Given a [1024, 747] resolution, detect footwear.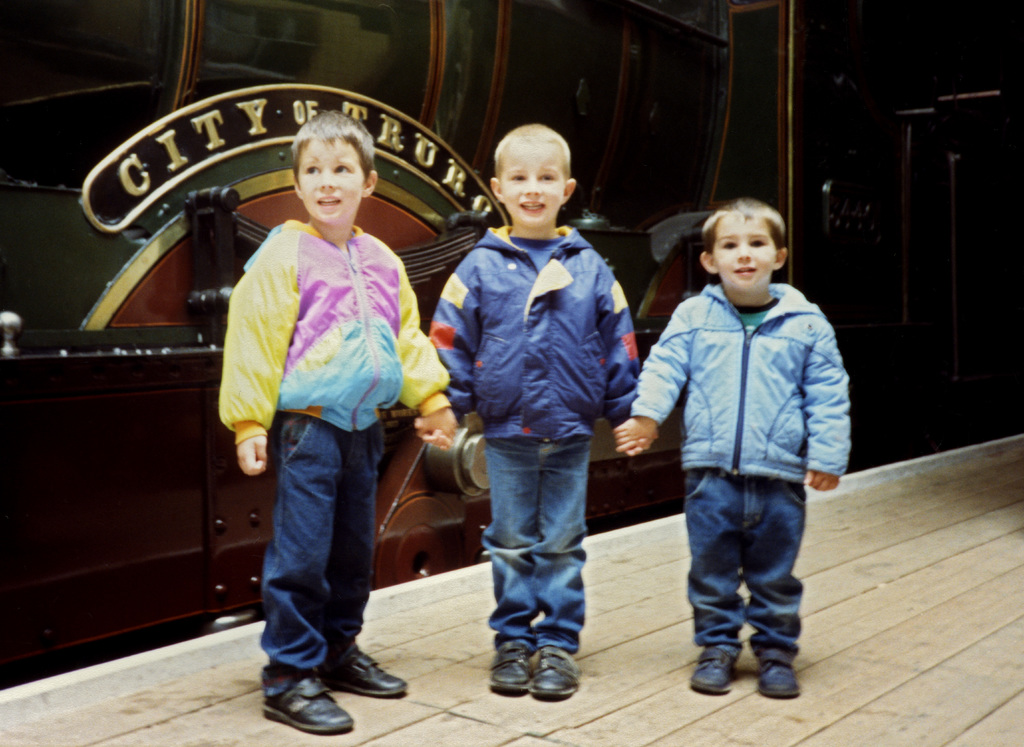
(x1=685, y1=641, x2=740, y2=698).
